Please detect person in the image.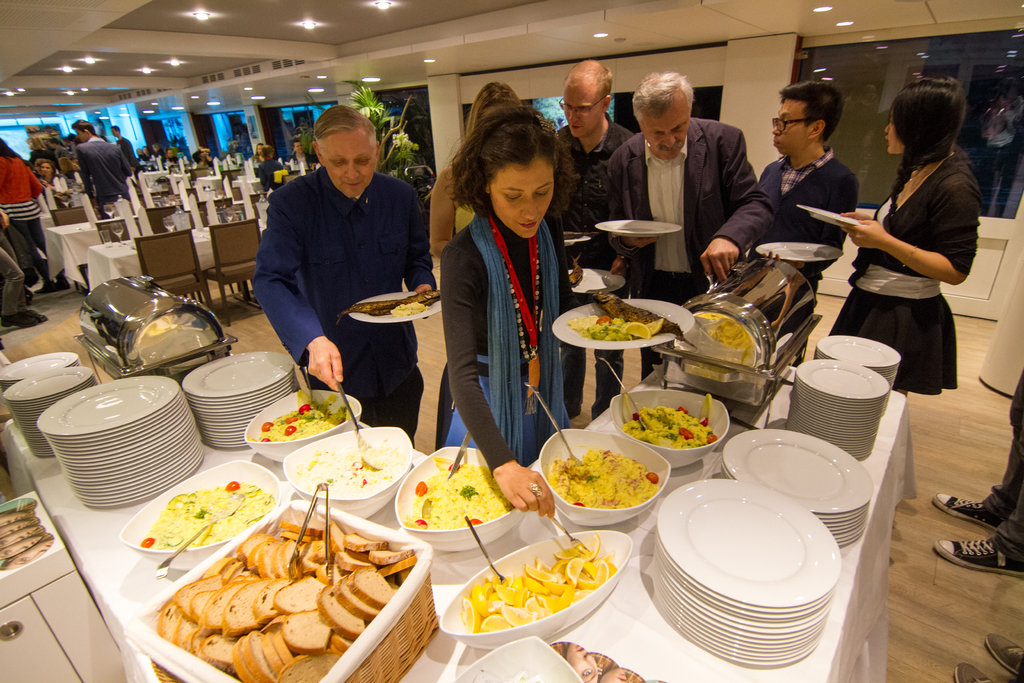
0/136/47/288.
